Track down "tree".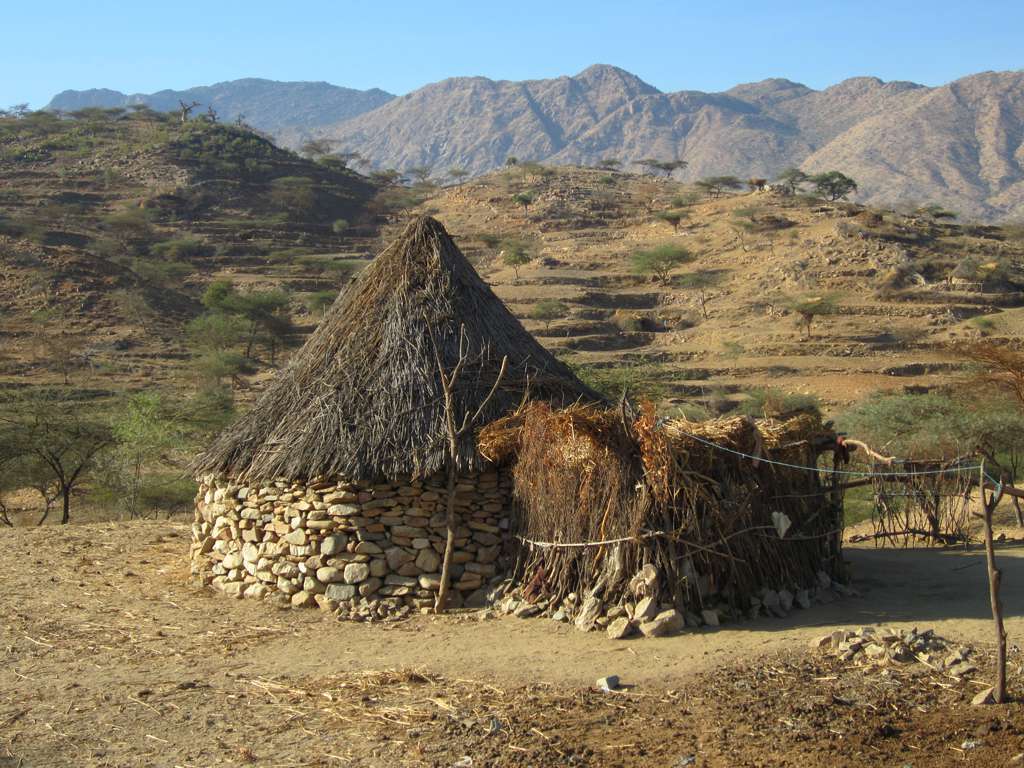
Tracked to [left=499, top=241, right=533, bottom=276].
